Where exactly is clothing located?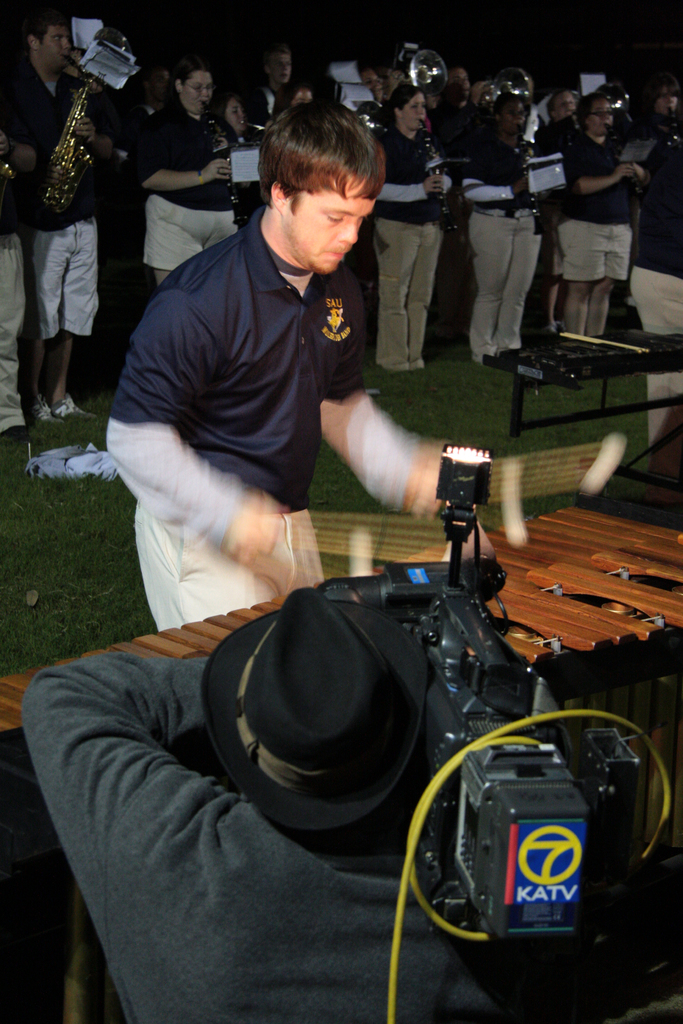
Its bounding box is Rect(368, 122, 443, 371).
